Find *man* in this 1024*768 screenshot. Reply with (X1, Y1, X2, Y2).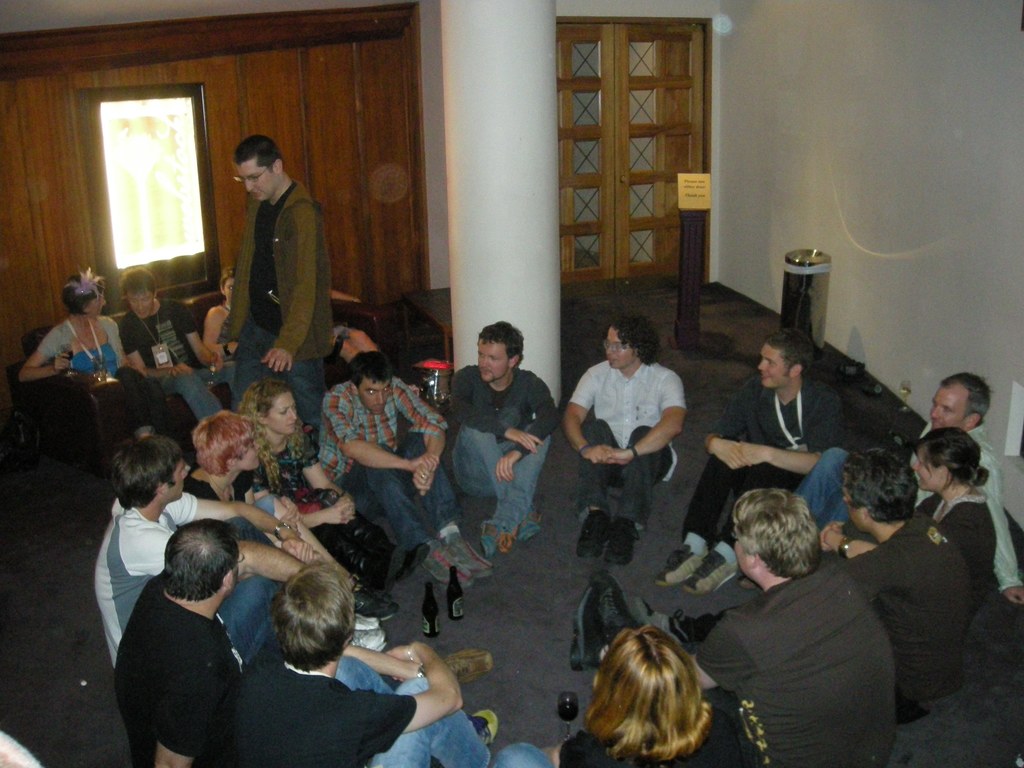
(211, 128, 327, 381).
